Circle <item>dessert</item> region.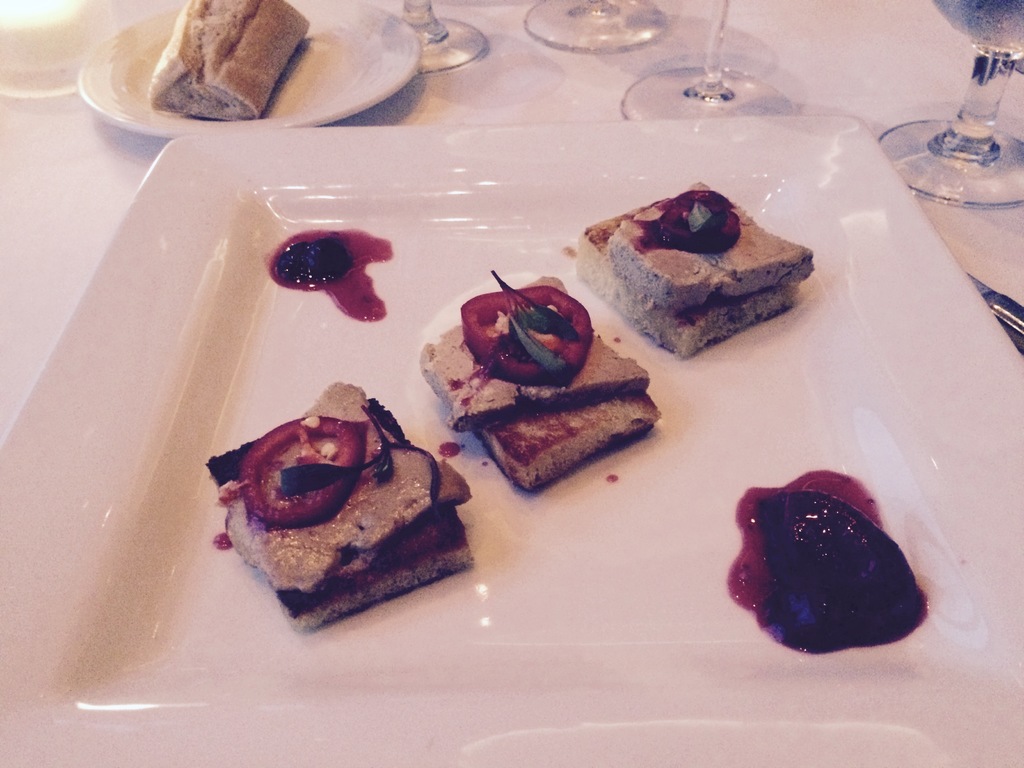
Region: 141:0:308:117.
